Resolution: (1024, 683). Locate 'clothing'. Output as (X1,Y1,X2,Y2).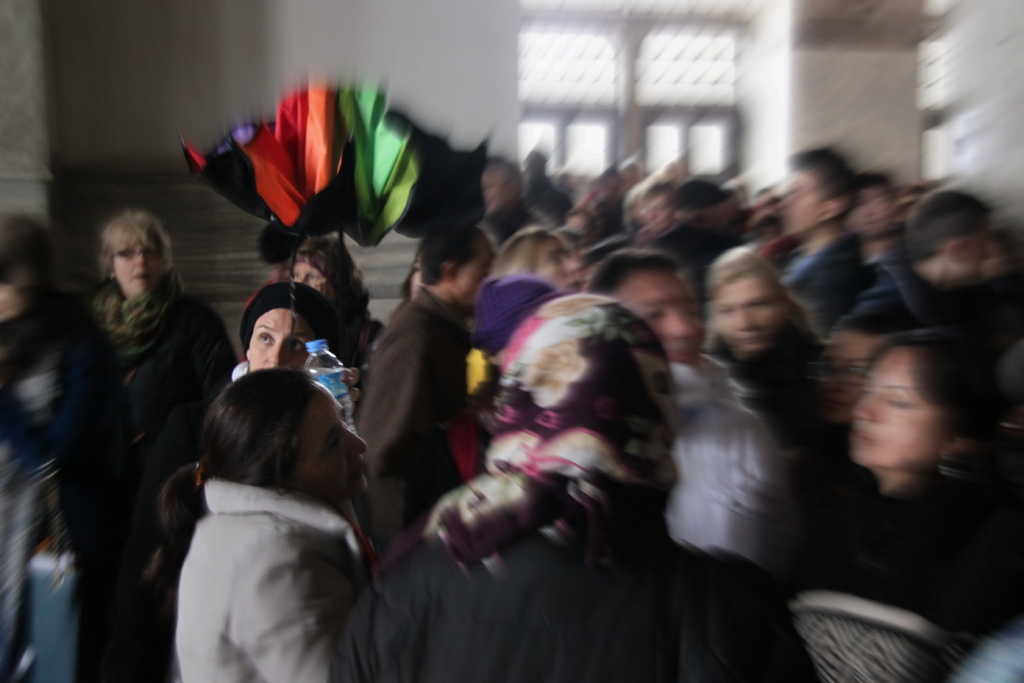
(831,468,1023,629).
